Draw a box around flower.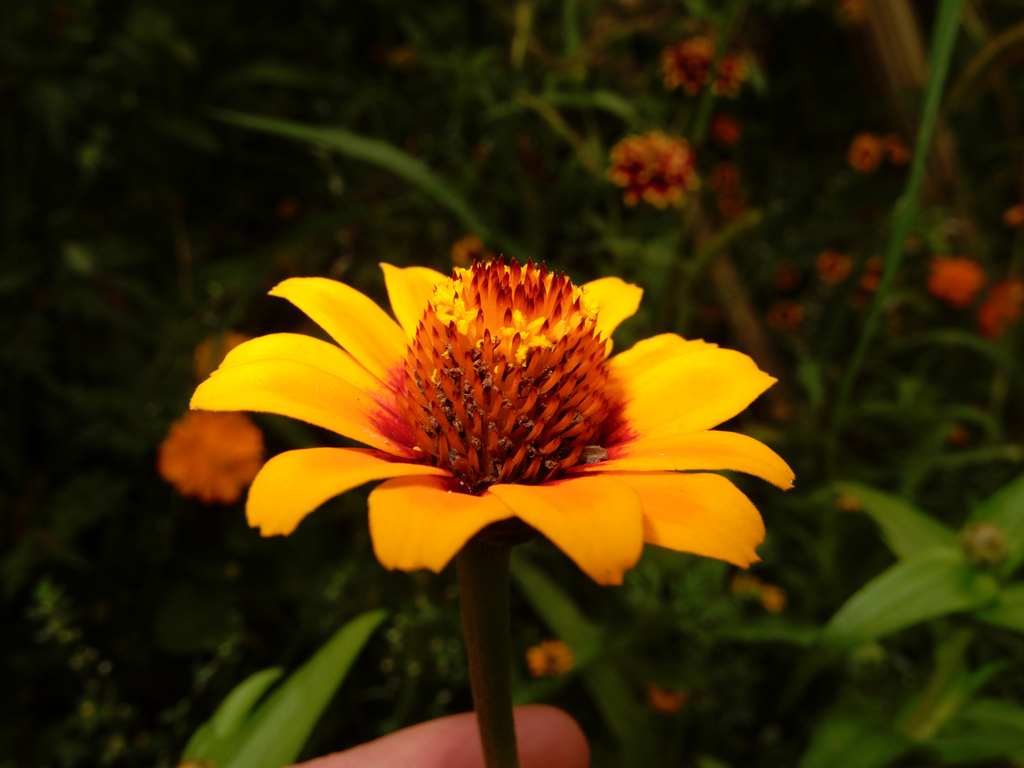
(left=854, top=253, right=880, bottom=292).
